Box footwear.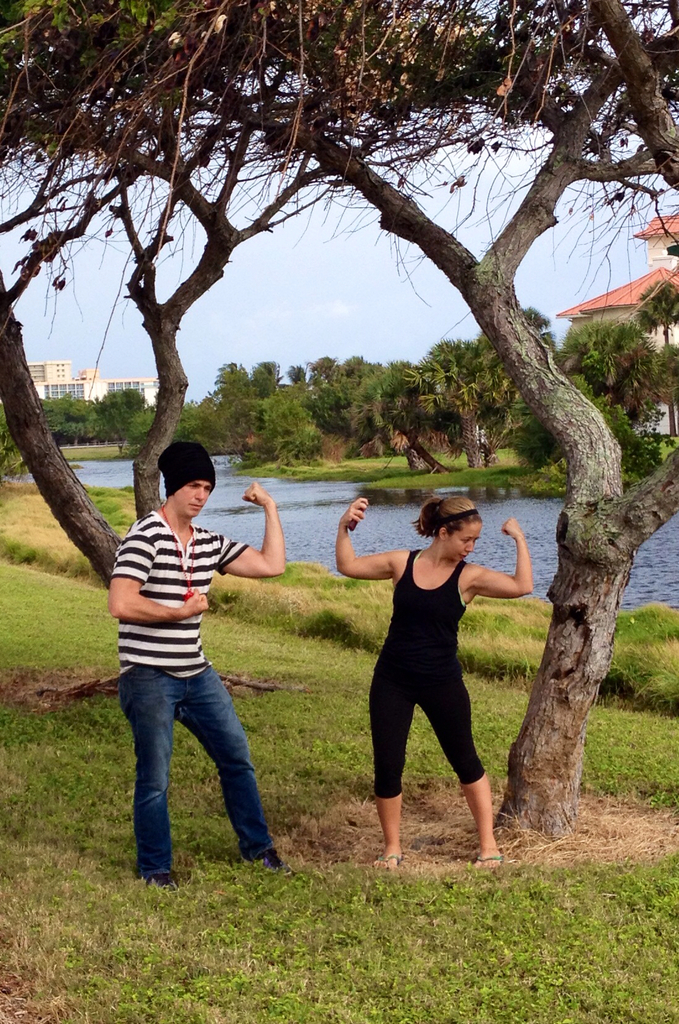
box(149, 872, 179, 893).
